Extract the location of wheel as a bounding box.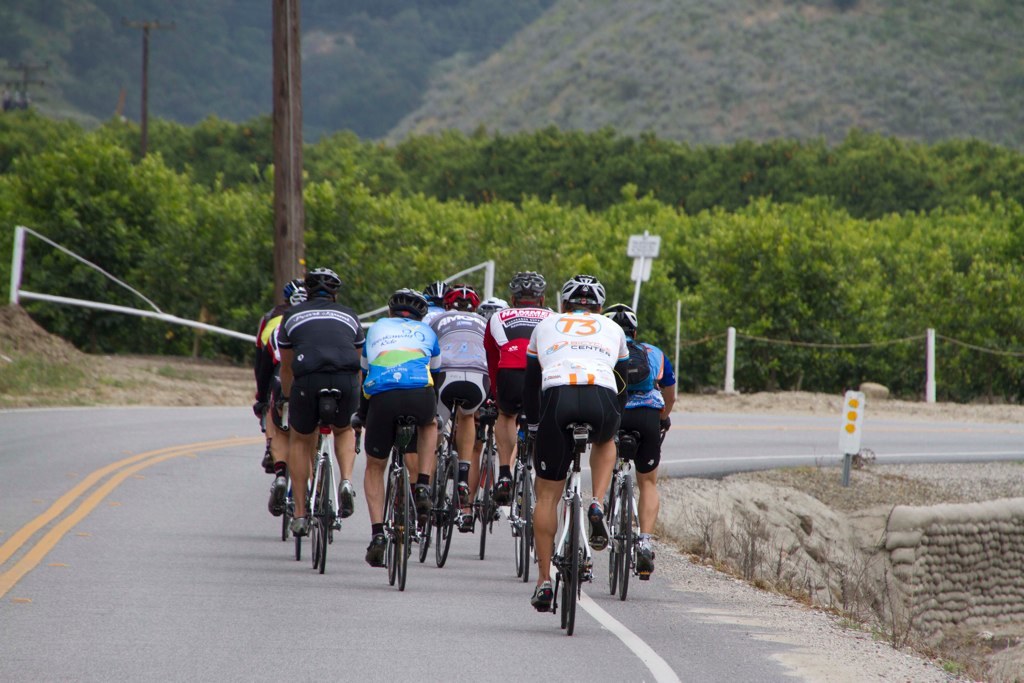
{"x1": 521, "y1": 465, "x2": 534, "y2": 582}.
